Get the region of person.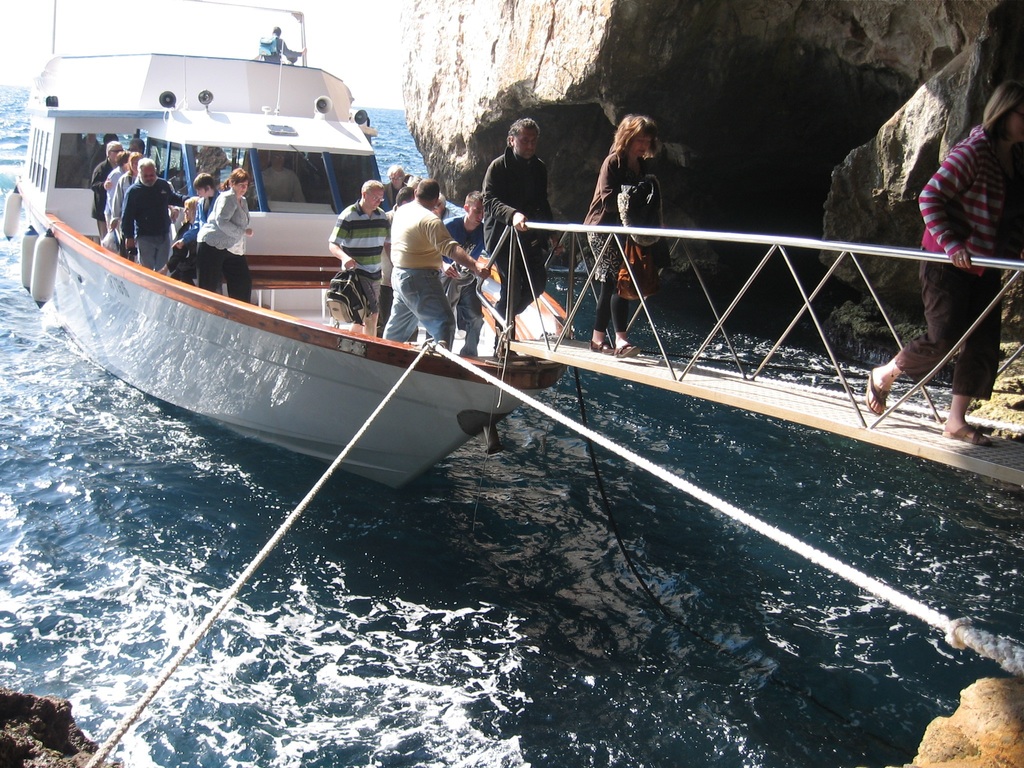
[572, 102, 673, 354].
